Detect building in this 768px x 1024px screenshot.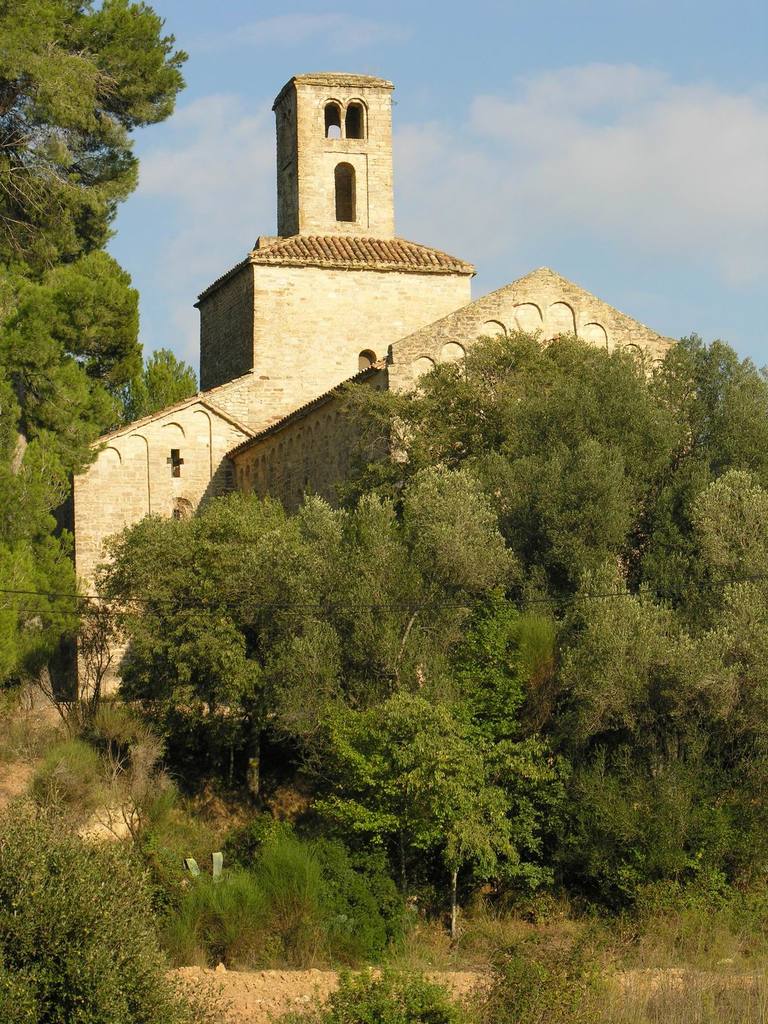
Detection: 67, 69, 683, 705.
